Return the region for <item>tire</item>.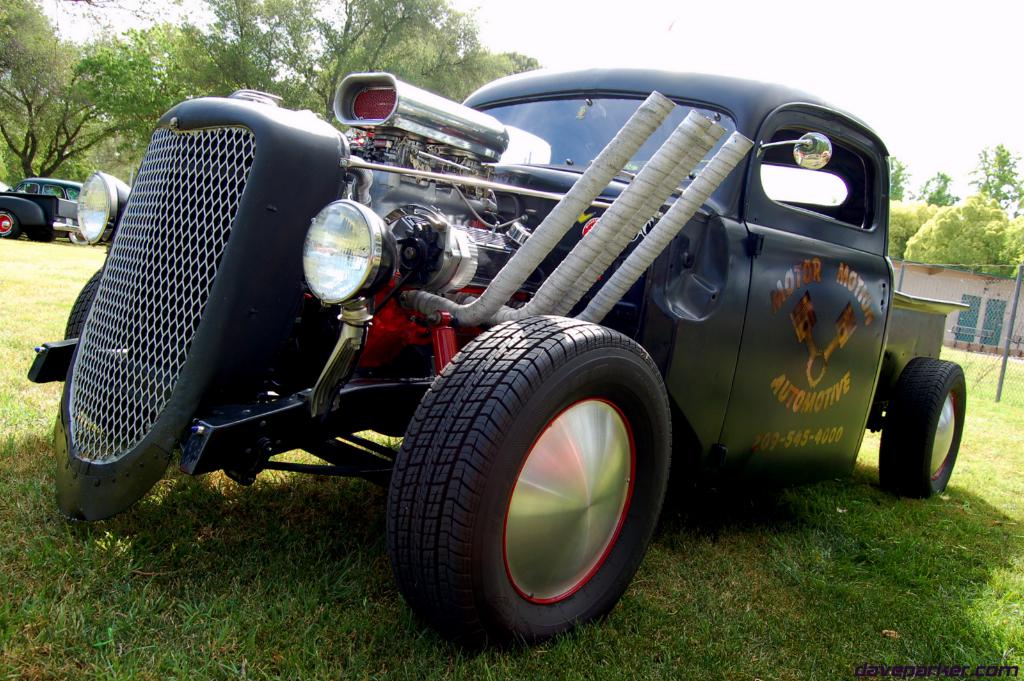
(x1=388, y1=303, x2=678, y2=642).
